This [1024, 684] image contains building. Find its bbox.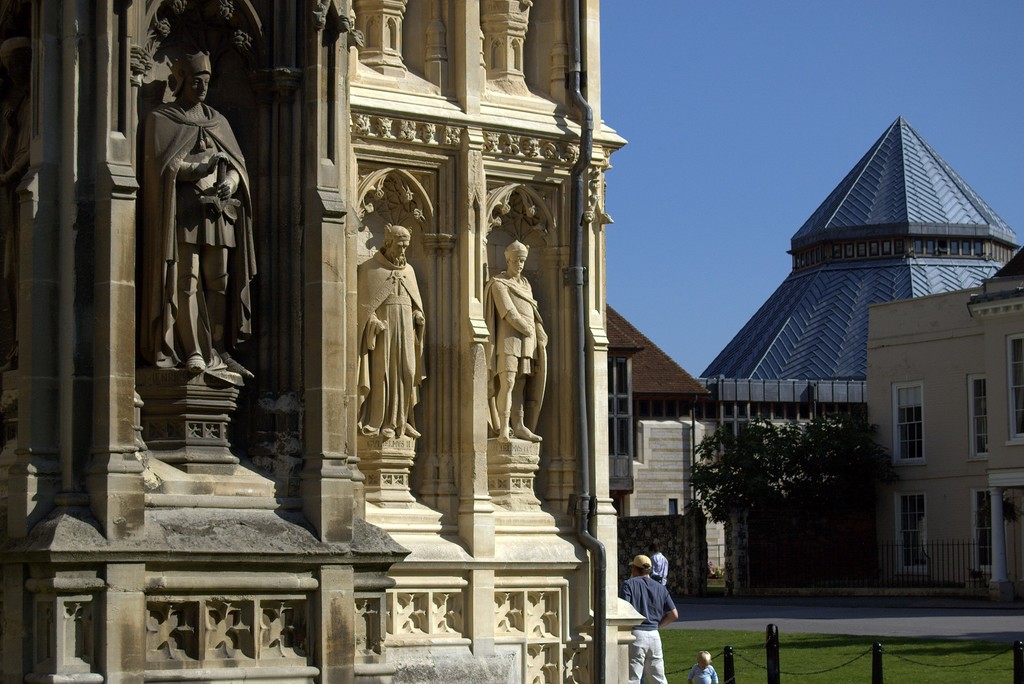
<bbox>699, 119, 1023, 451</bbox>.
